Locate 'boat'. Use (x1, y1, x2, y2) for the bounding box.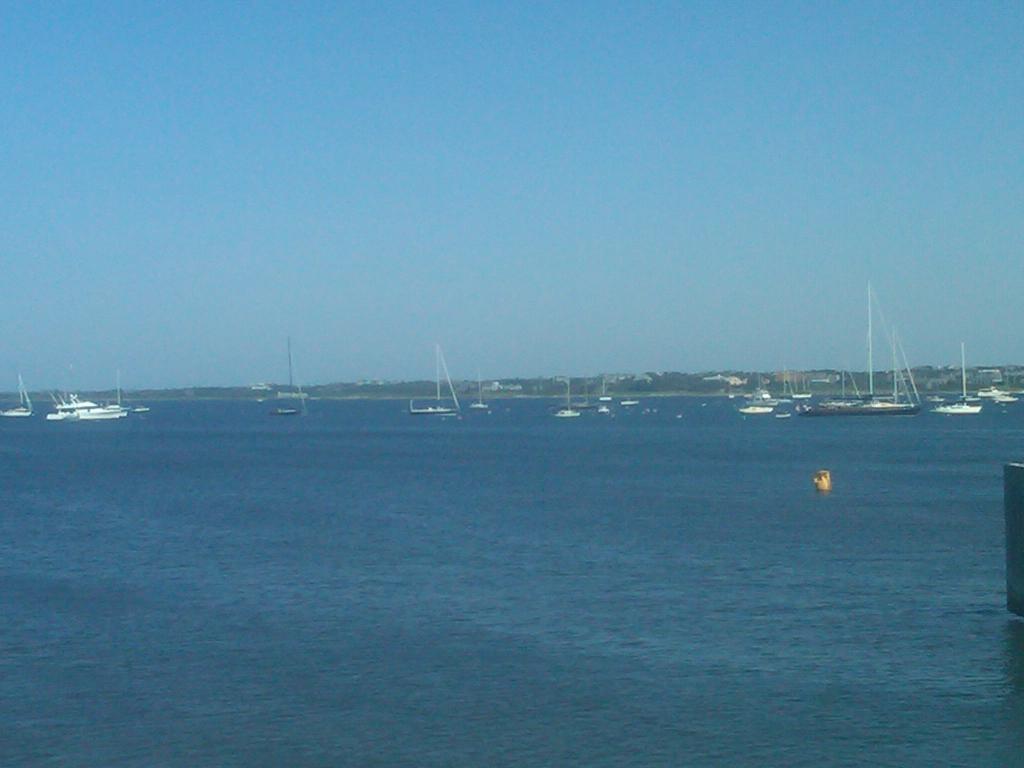
(550, 380, 580, 419).
